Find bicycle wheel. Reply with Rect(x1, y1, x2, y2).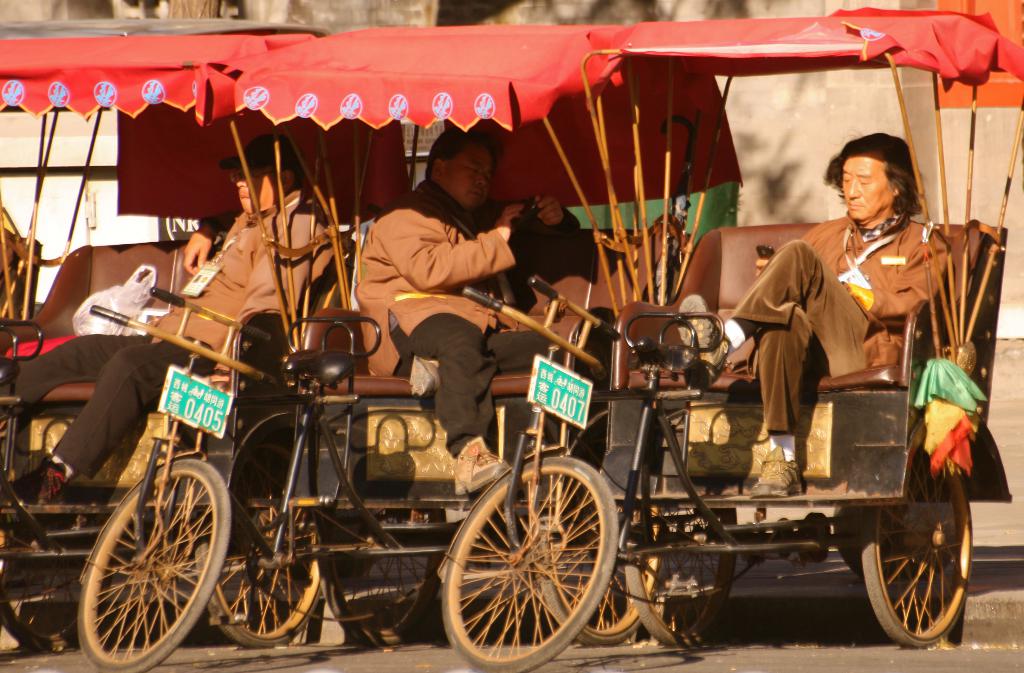
Rect(312, 503, 451, 645).
